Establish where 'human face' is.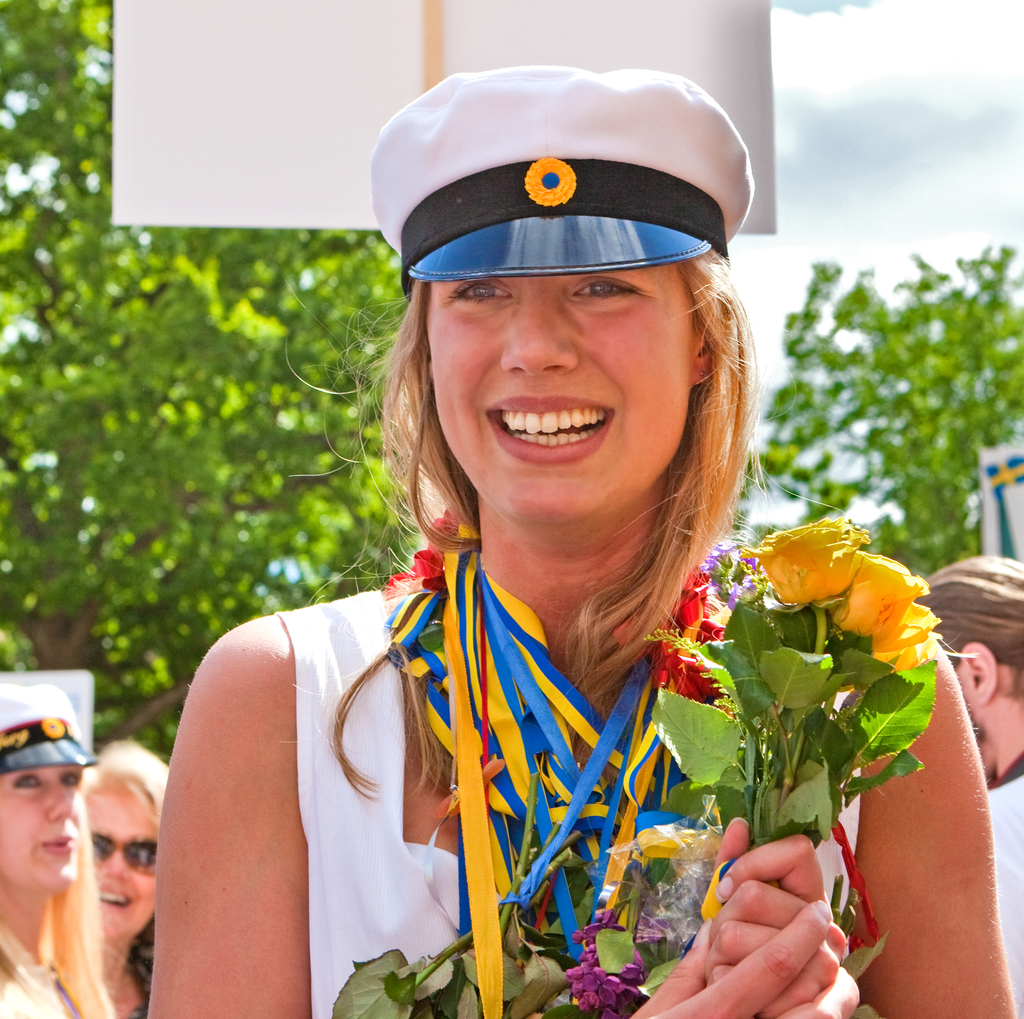
Established at 89, 777, 164, 951.
